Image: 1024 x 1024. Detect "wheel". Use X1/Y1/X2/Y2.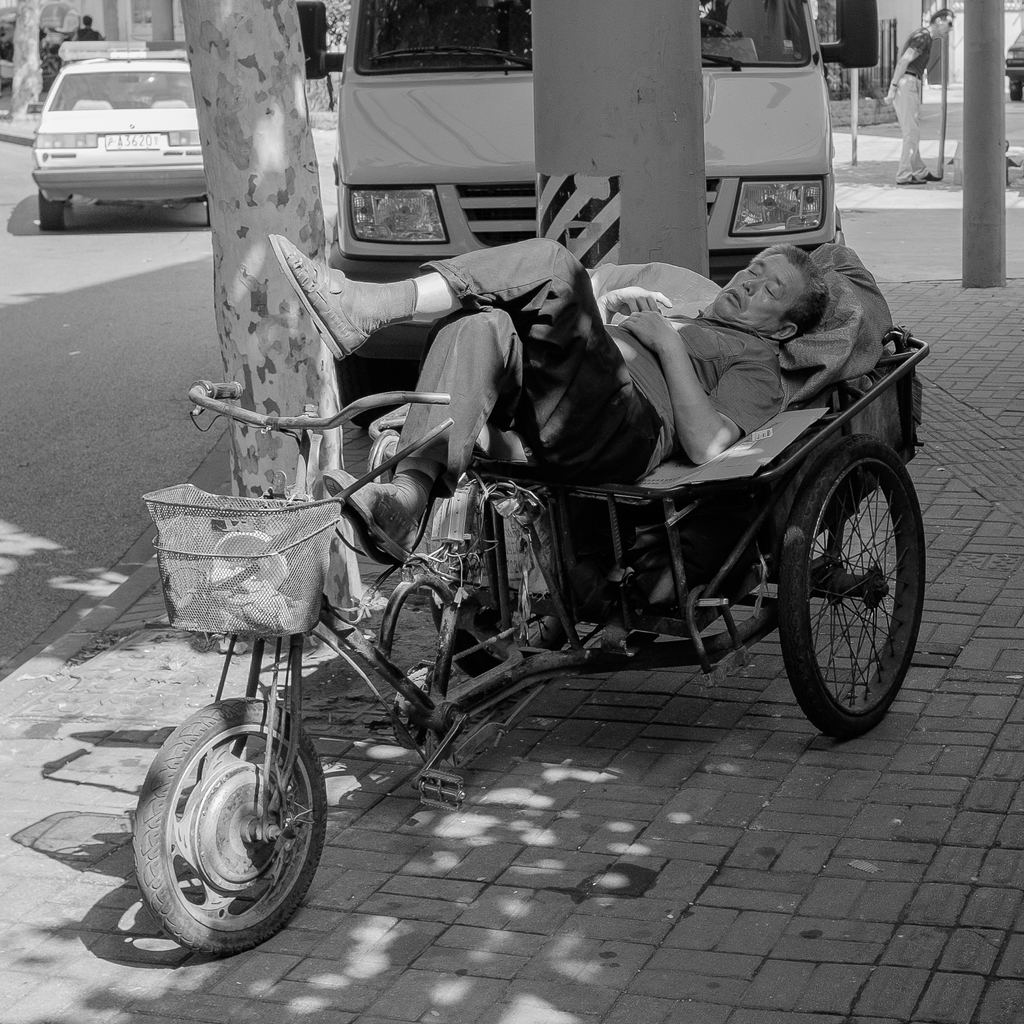
794/440/931/727.
